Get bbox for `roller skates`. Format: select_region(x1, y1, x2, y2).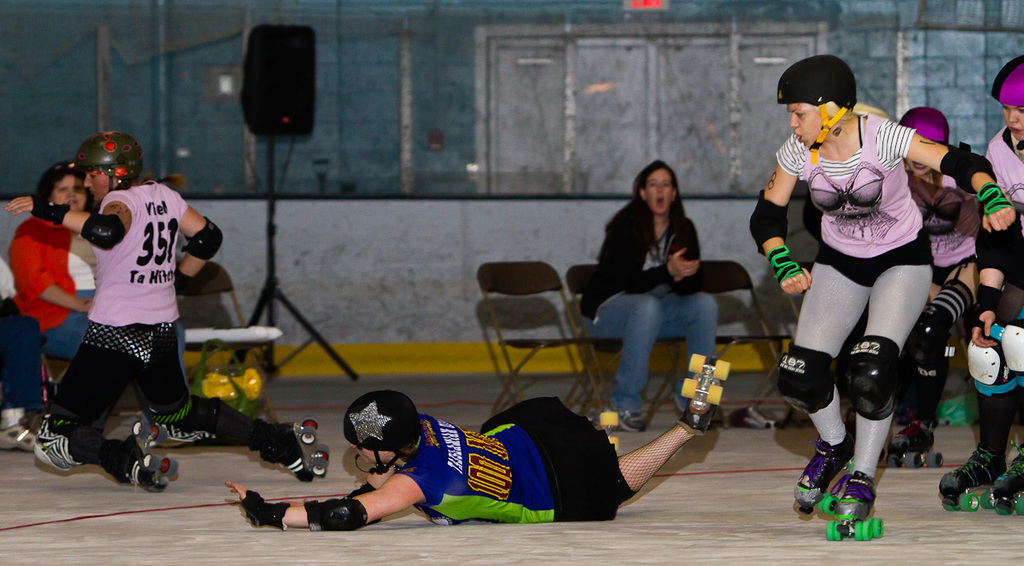
select_region(122, 415, 182, 494).
